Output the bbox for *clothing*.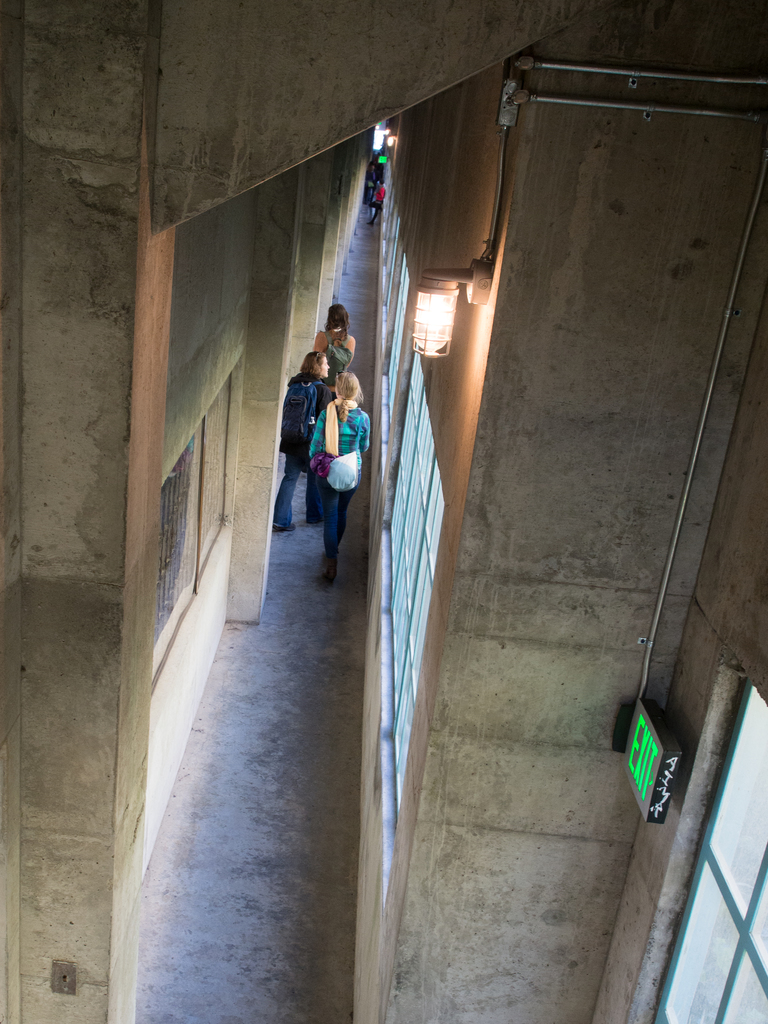
x1=269 y1=371 x2=338 y2=527.
